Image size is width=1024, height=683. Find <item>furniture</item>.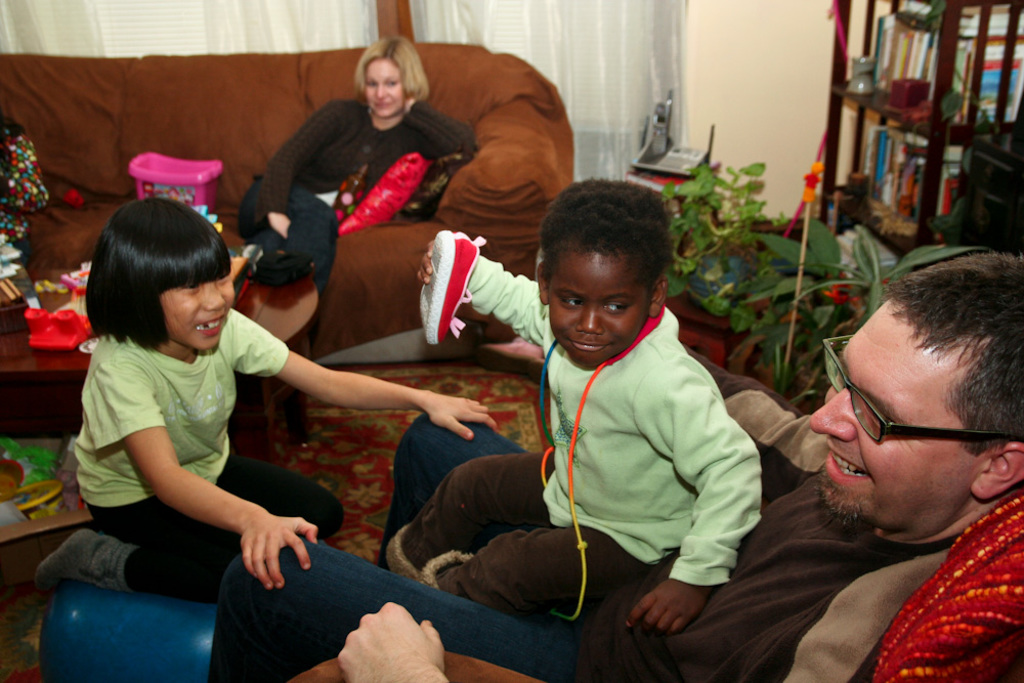
<bbox>0, 41, 574, 386</bbox>.
